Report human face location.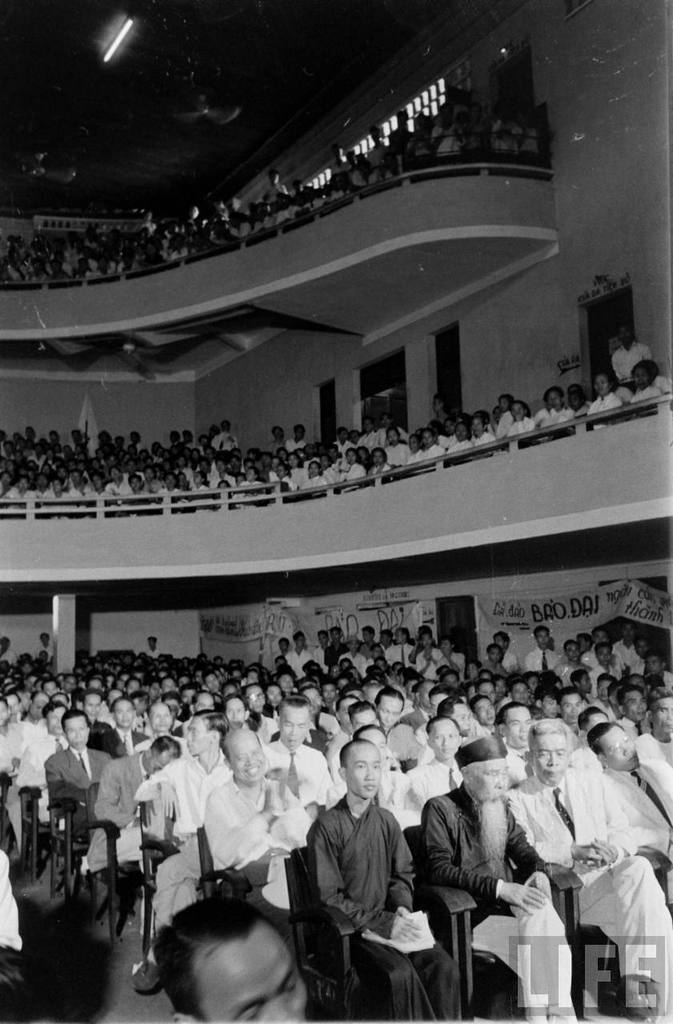
Report: 464/758/510/804.
